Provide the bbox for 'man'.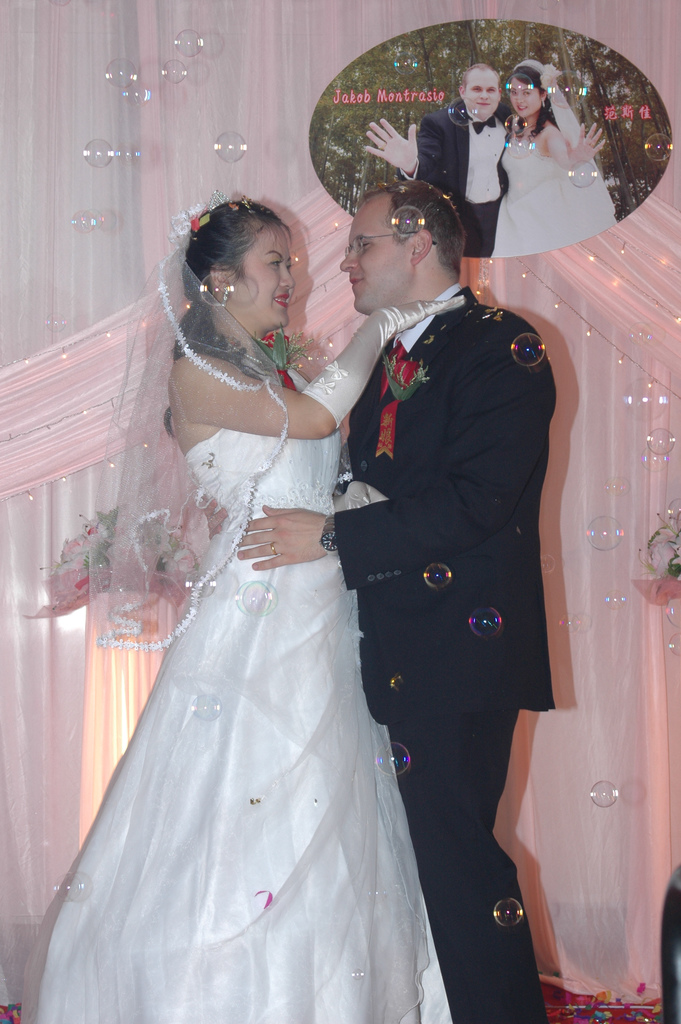
l=286, t=93, r=582, b=979.
